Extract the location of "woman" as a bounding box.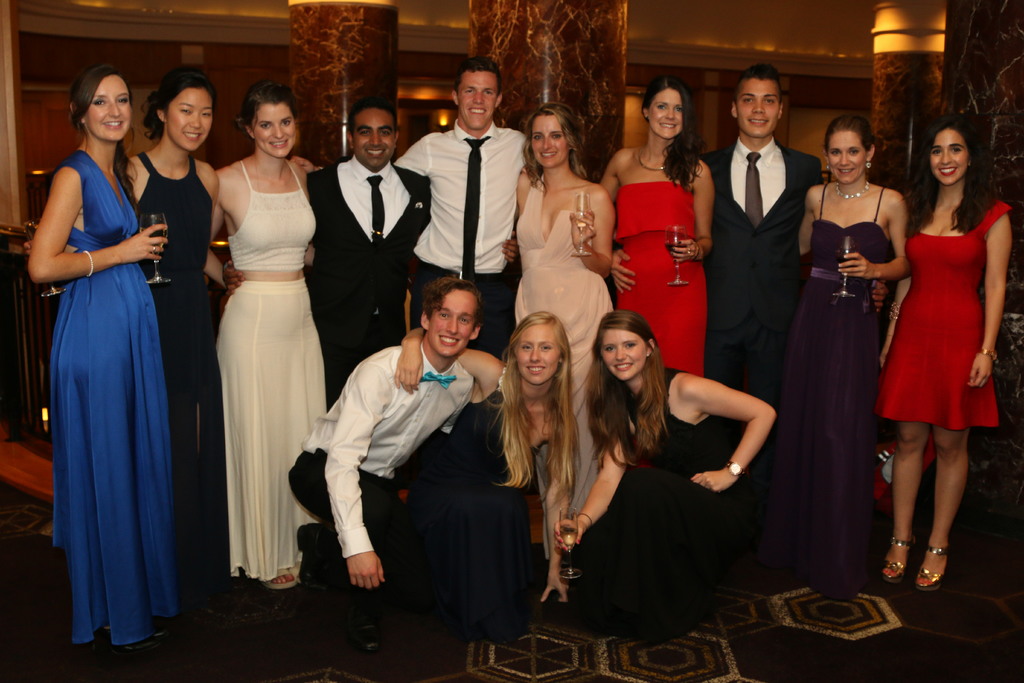
bbox=(39, 70, 184, 658).
